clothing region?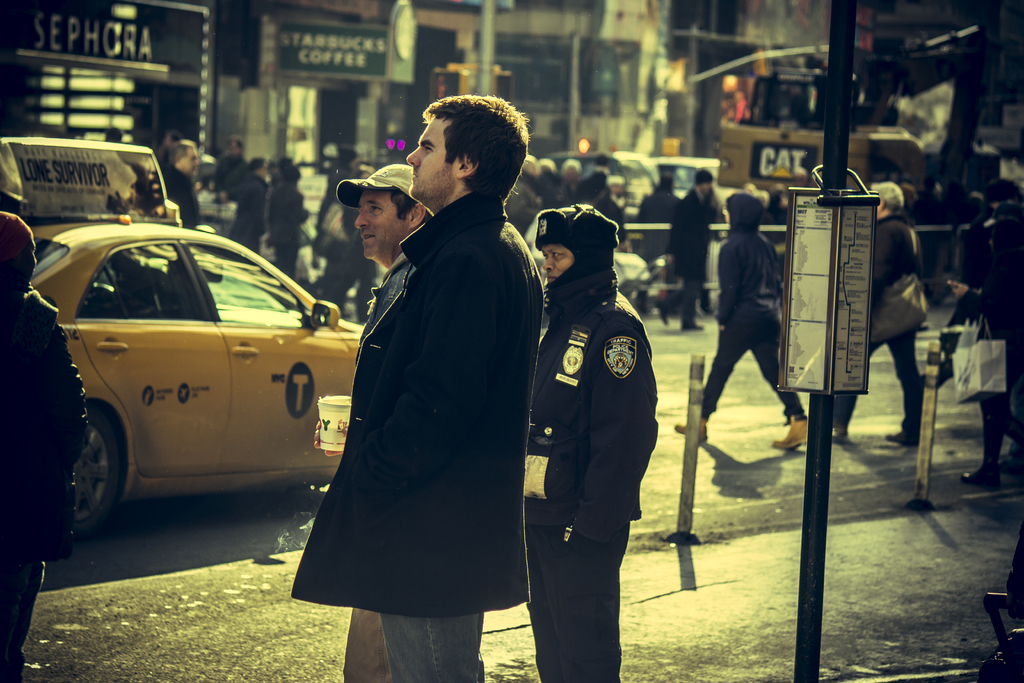
{"x1": 297, "y1": 160, "x2": 545, "y2": 627}
